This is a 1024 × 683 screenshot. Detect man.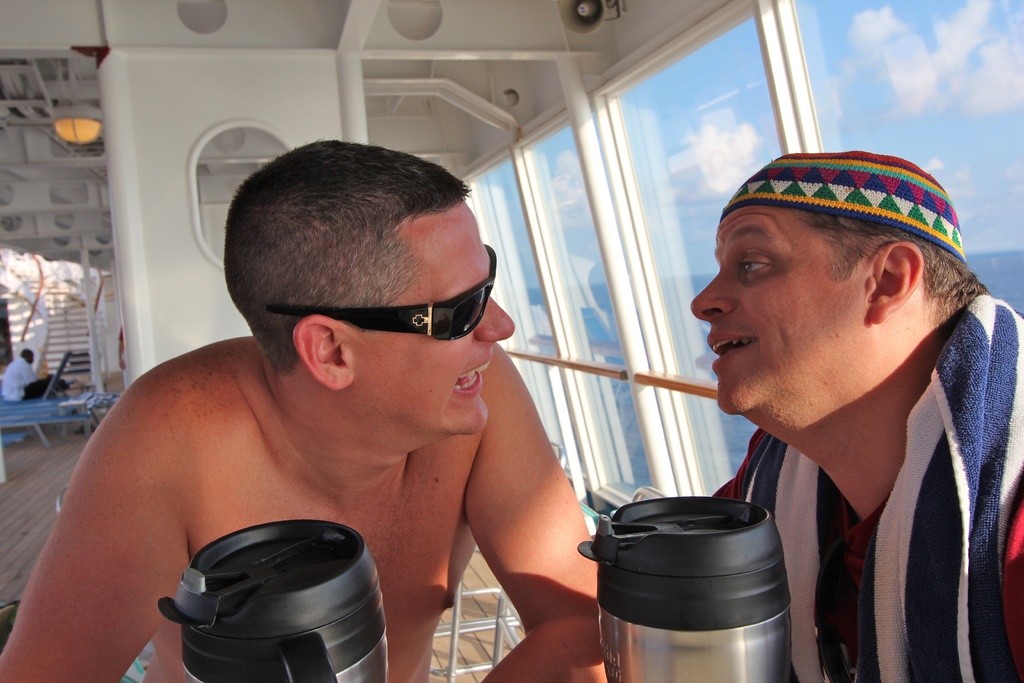
bbox=(49, 136, 646, 682).
